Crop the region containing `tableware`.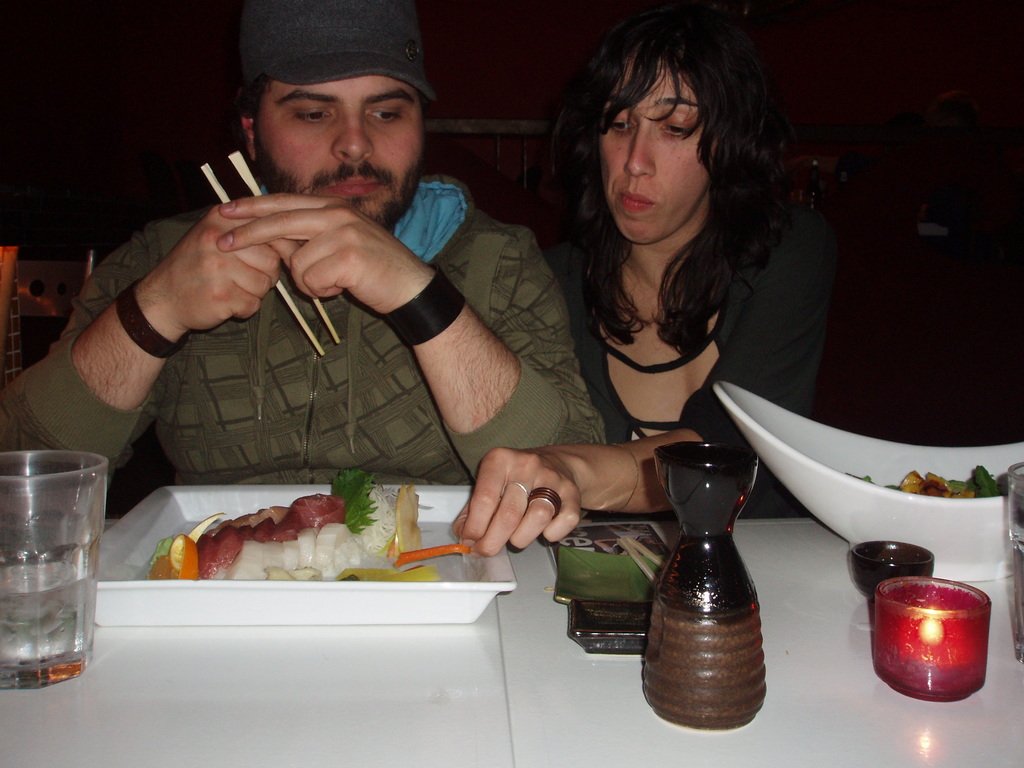
Crop region: bbox=[1007, 463, 1023, 669].
